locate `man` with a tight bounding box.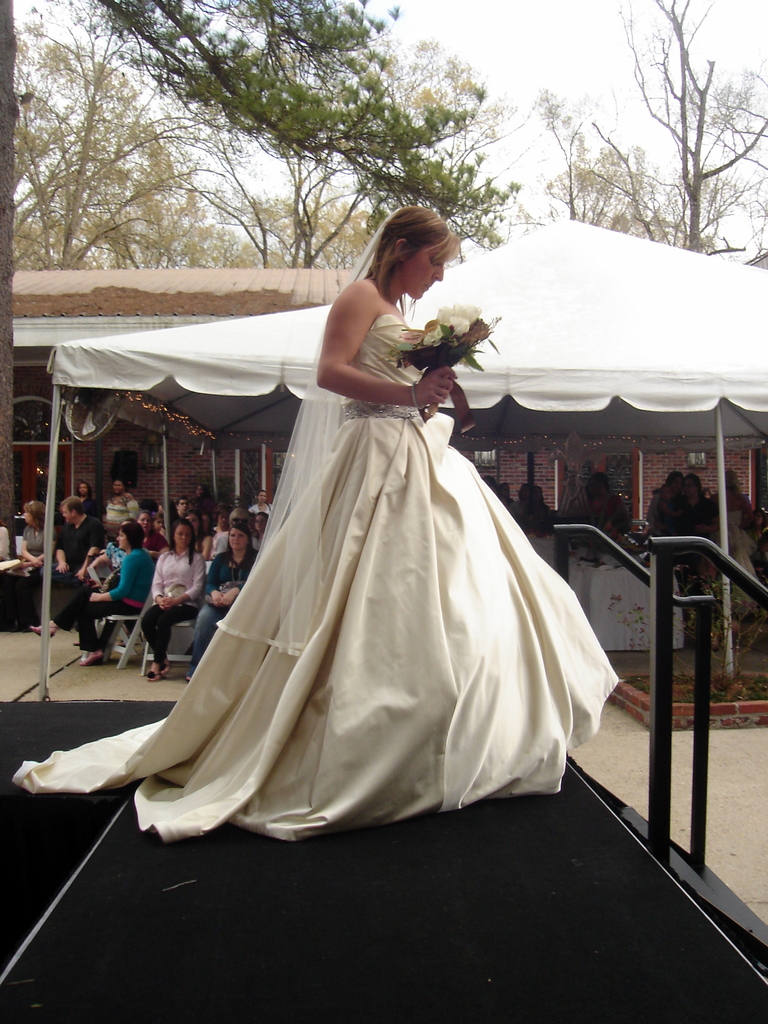
{"x1": 50, "y1": 488, "x2": 109, "y2": 624}.
